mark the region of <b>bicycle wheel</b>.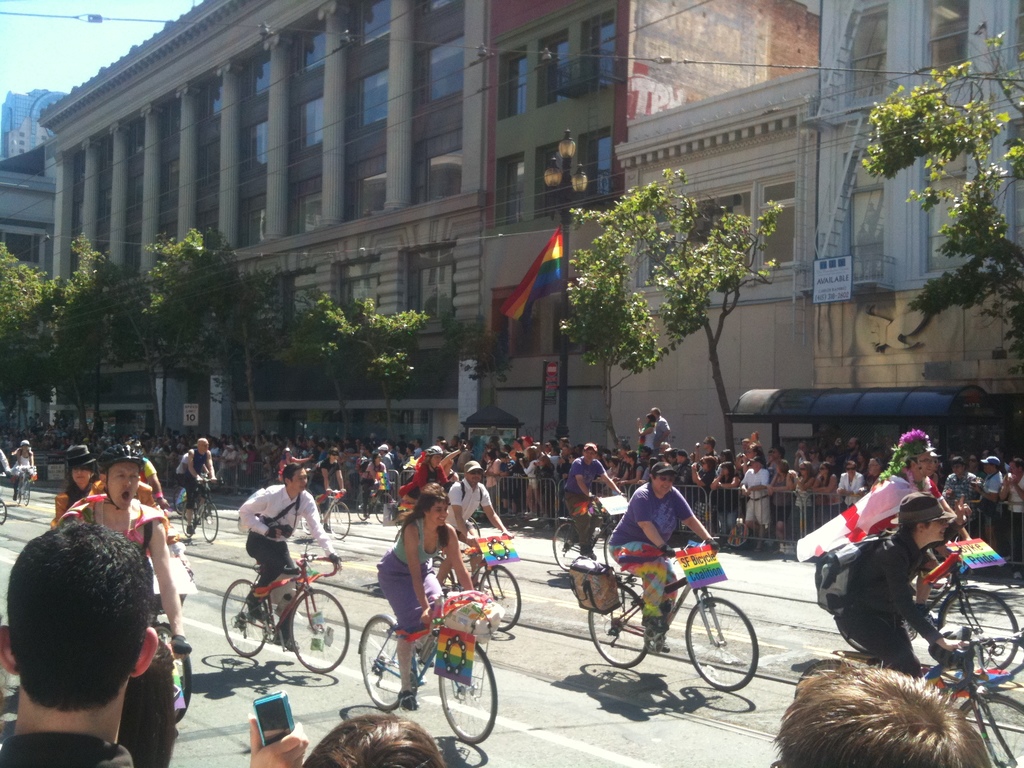
Region: [792,659,860,696].
